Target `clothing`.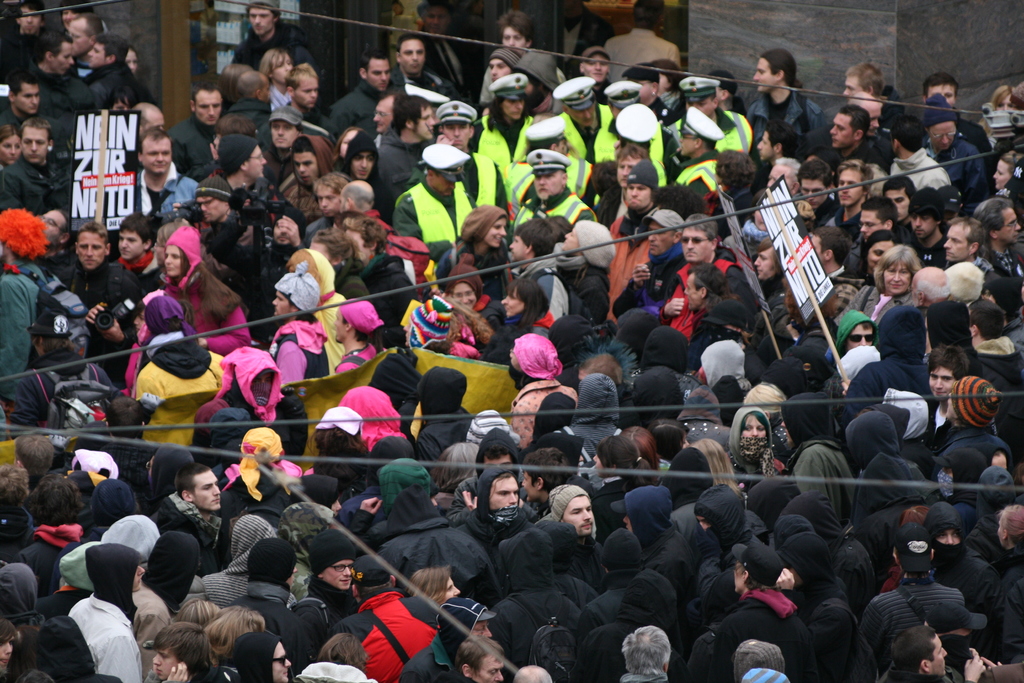
Target region: box=[391, 185, 465, 242].
